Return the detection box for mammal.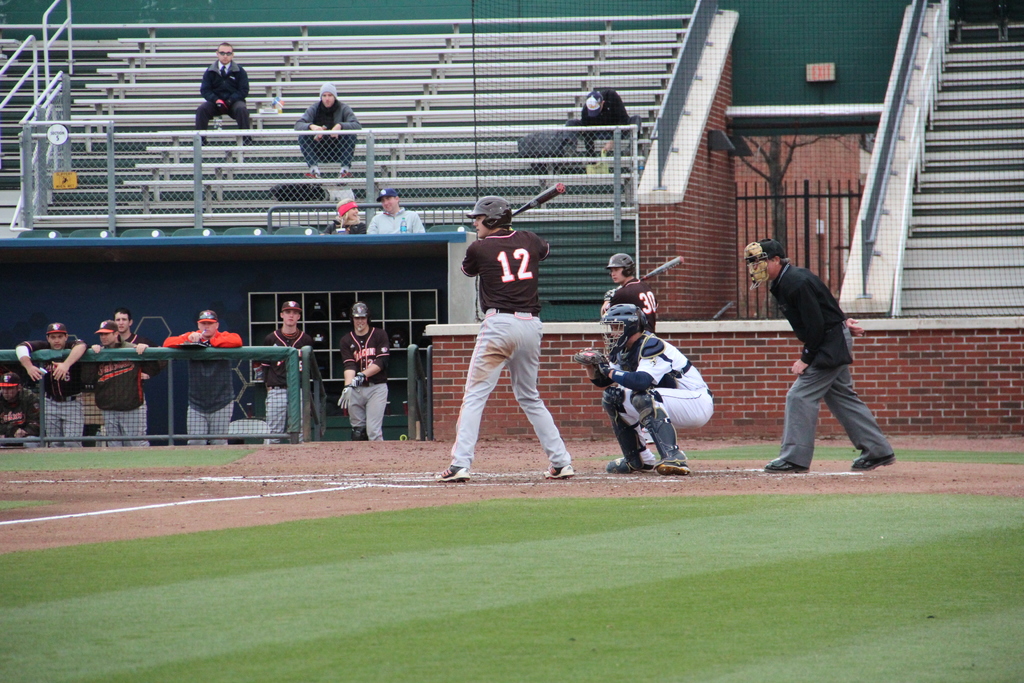
x1=163 y1=309 x2=242 y2=443.
